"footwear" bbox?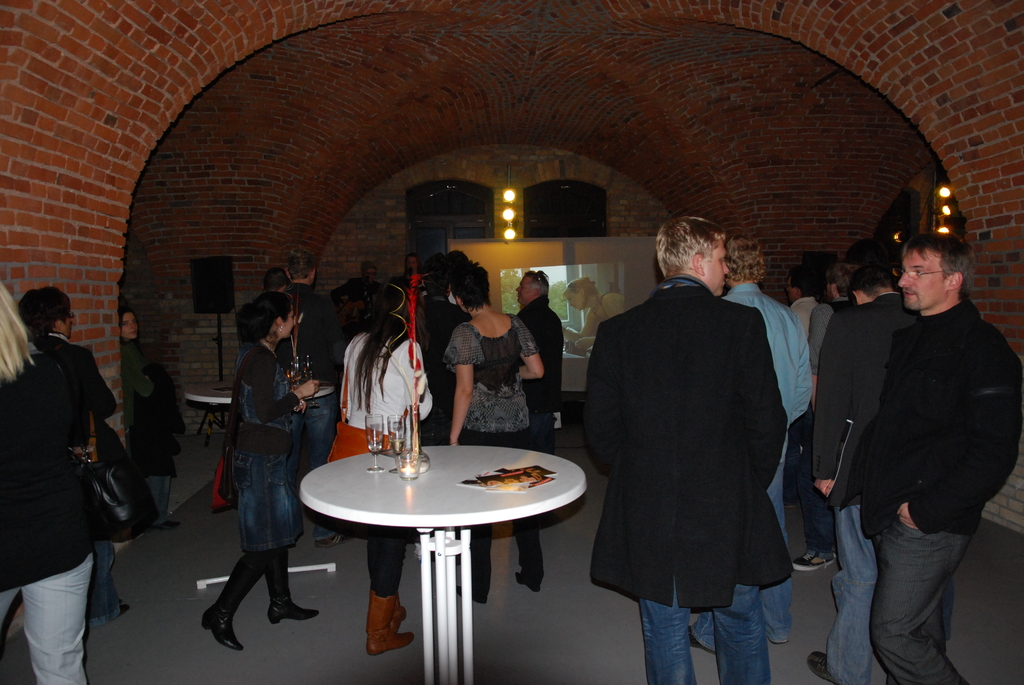
[203, 604, 243, 654]
